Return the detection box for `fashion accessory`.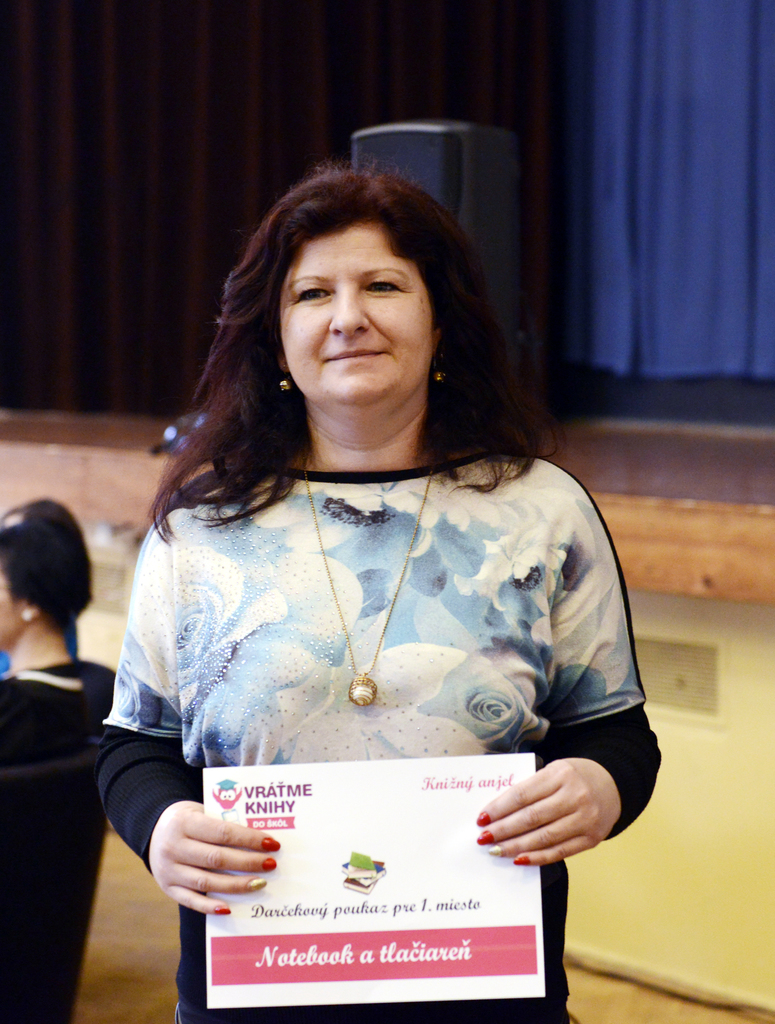
region(276, 369, 293, 391).
